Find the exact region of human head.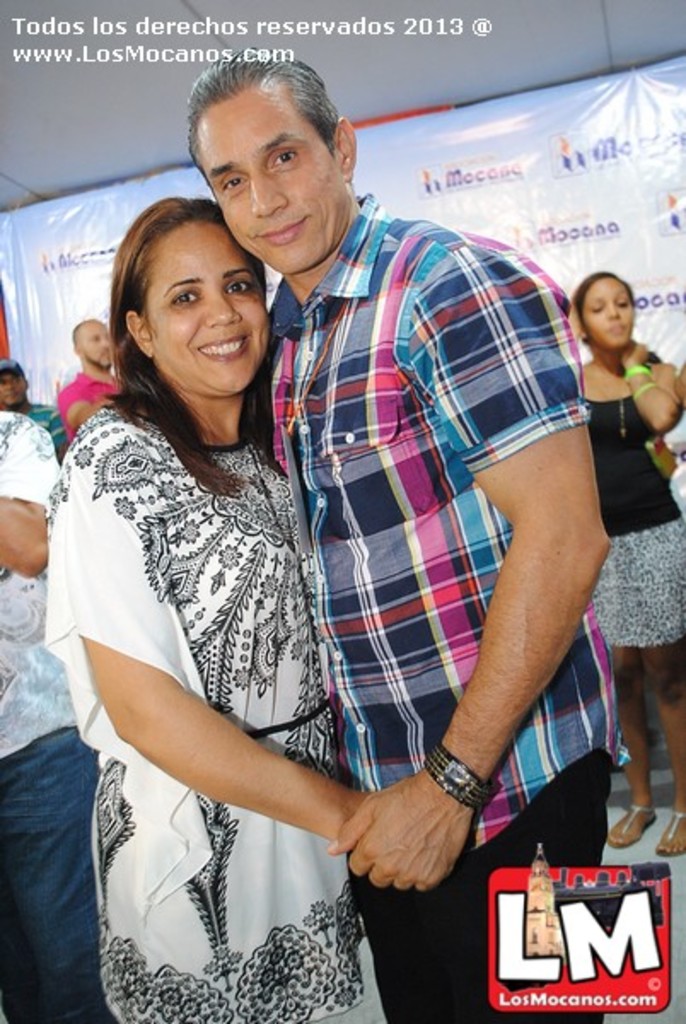
Exact region: x1=183 y1=43 x2=353 y2=273.
